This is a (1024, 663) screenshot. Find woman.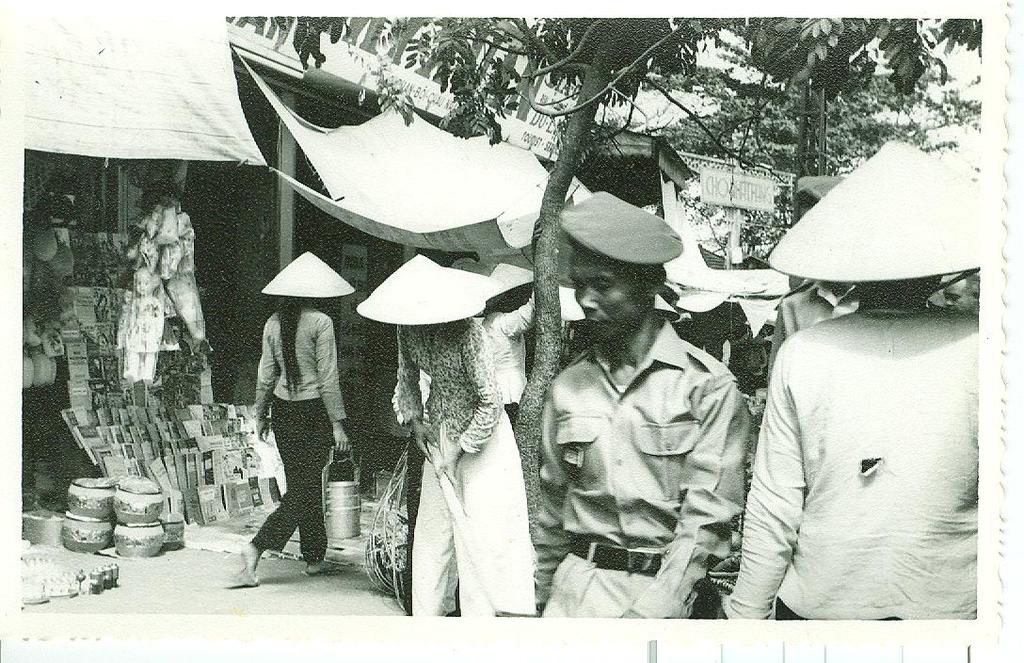
Bounding box: 226, 252, 353, 596.
